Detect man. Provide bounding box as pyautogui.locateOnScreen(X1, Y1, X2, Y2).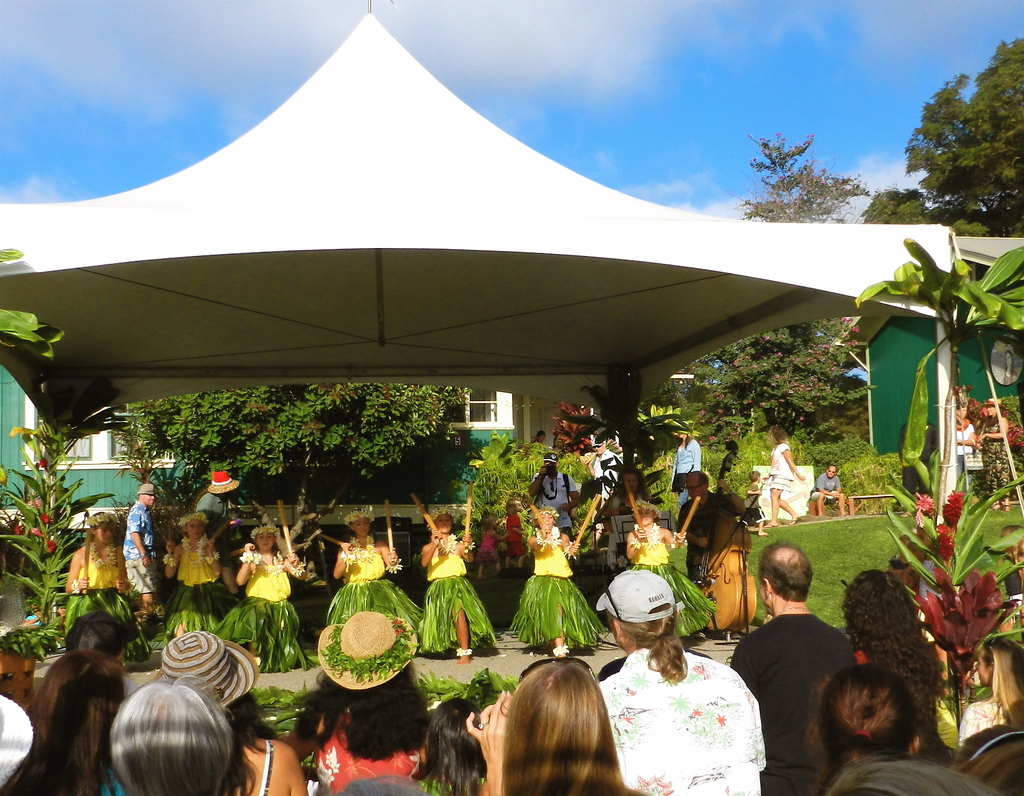
pyautogui.locateOnScreen(596, 567, 767, 795).
